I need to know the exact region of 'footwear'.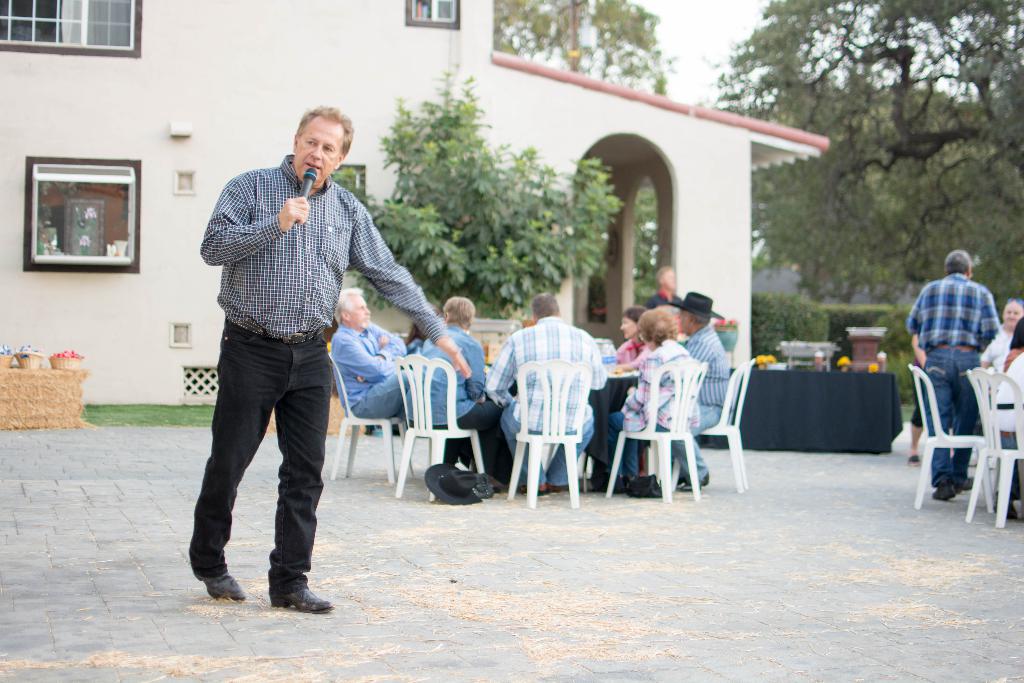
Region: 271/587/333/613.
